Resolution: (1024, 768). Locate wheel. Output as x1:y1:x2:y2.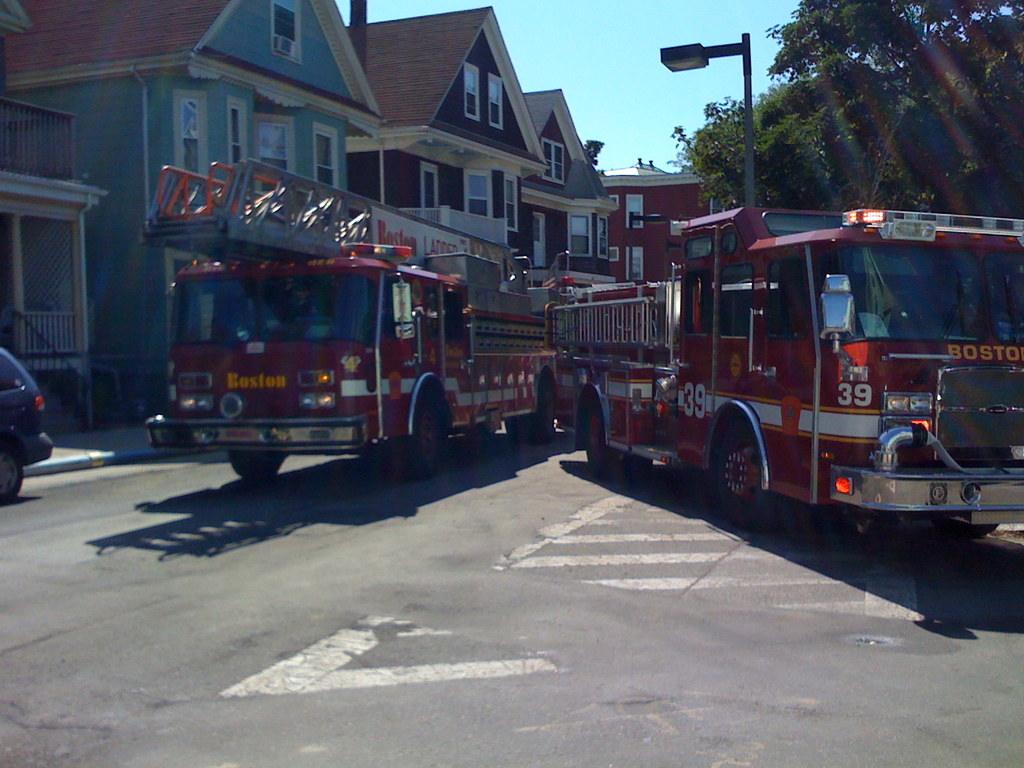
531:387:553:444.
